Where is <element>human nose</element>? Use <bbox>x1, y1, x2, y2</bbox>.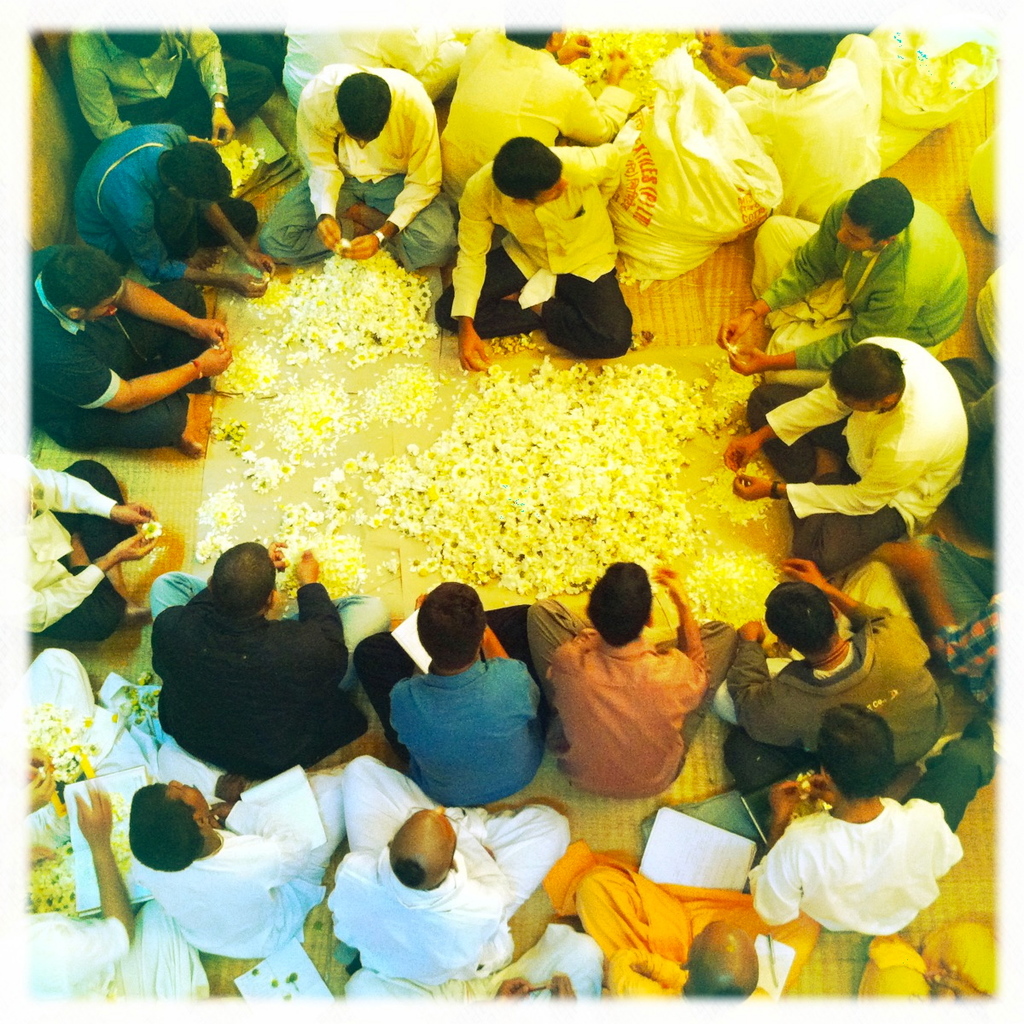
<bbox>767, 60, 783, 78</bbox>.
